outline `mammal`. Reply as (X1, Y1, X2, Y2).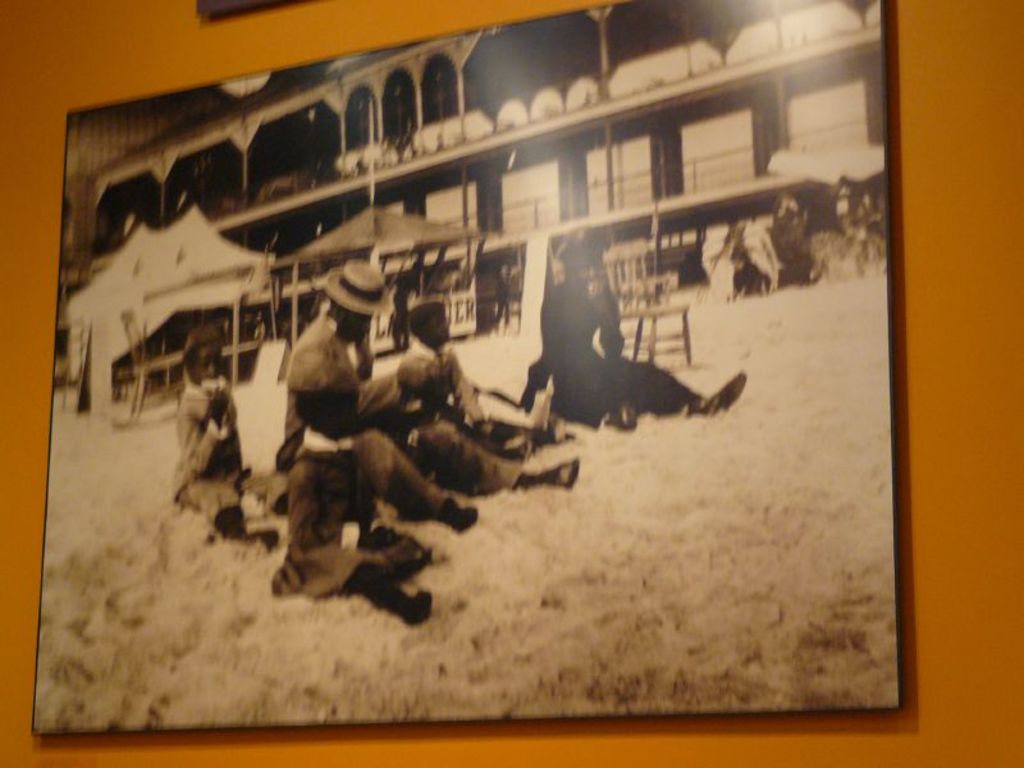
(522, 224, 745, 433).
